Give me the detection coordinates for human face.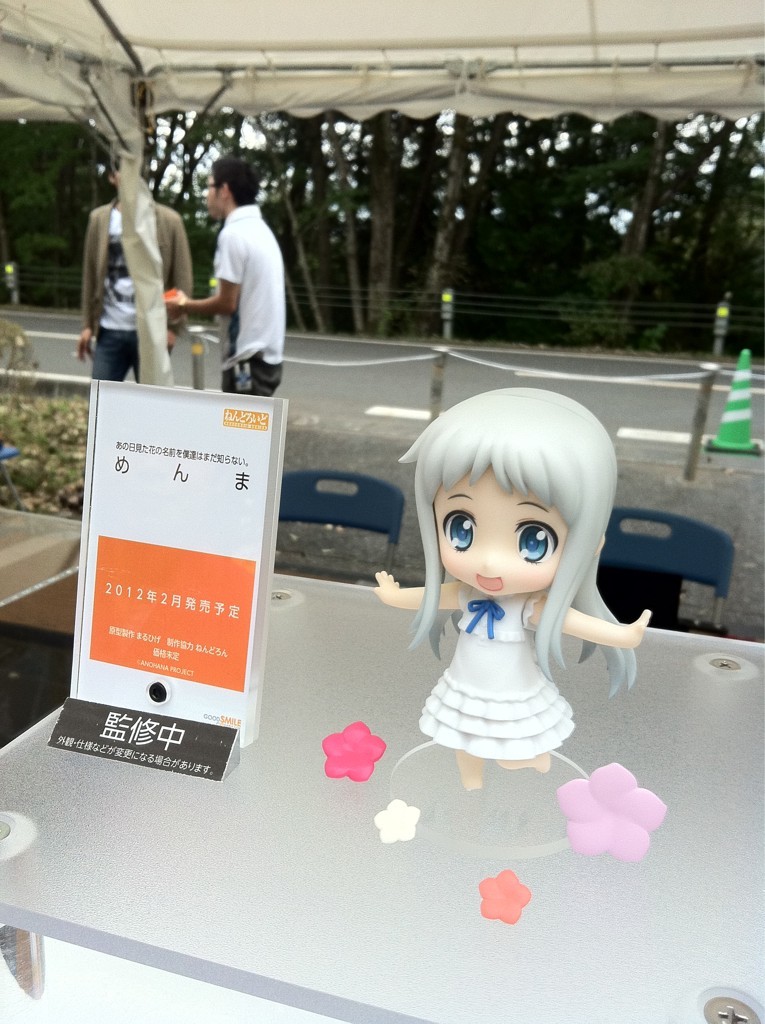
left=436, top=475, right=564, bottom=595.
